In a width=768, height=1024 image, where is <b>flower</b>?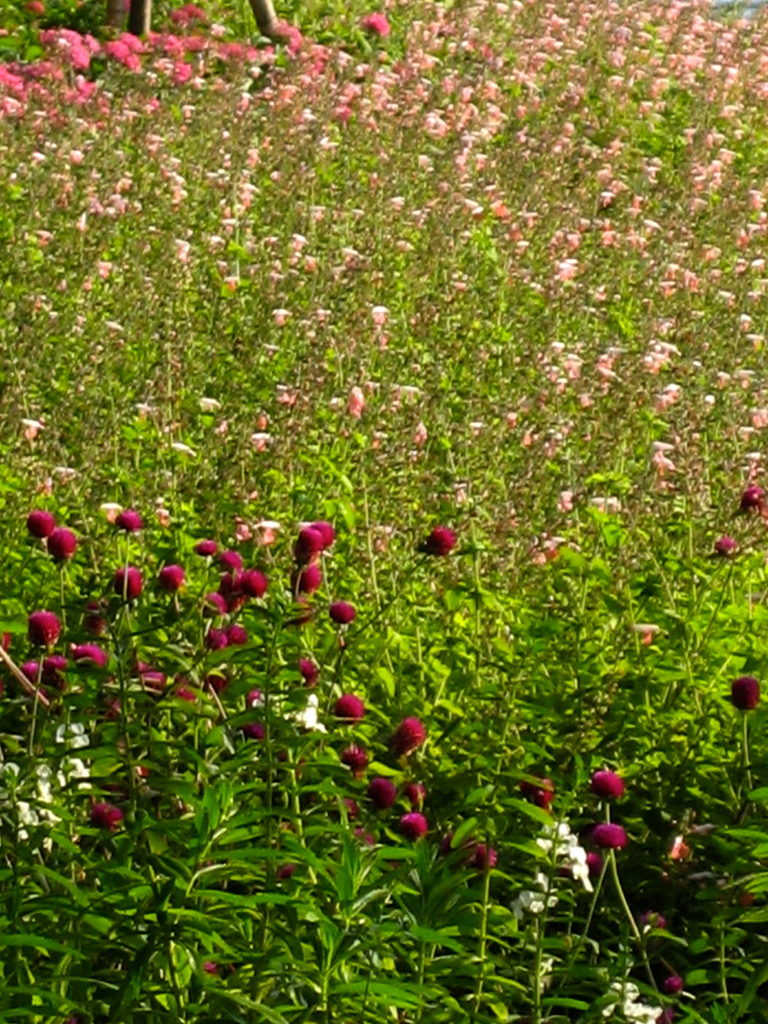
select_region(205, 627, 222, 650).
